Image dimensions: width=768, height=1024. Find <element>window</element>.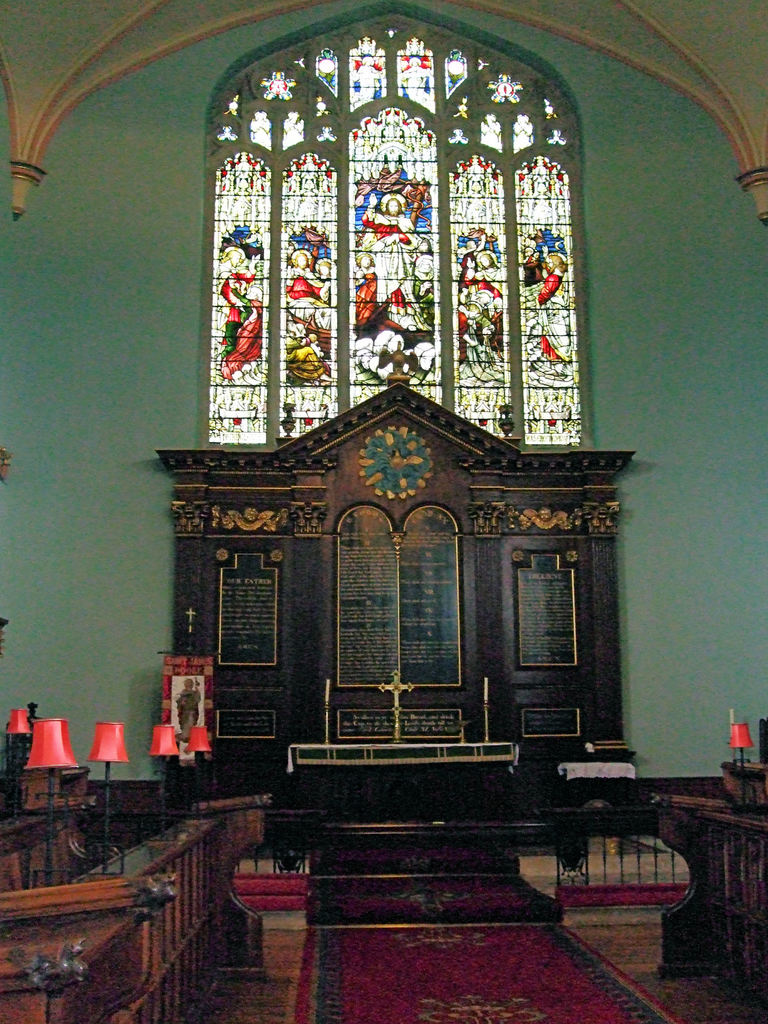
select_region(191, 13, 609, 472).
